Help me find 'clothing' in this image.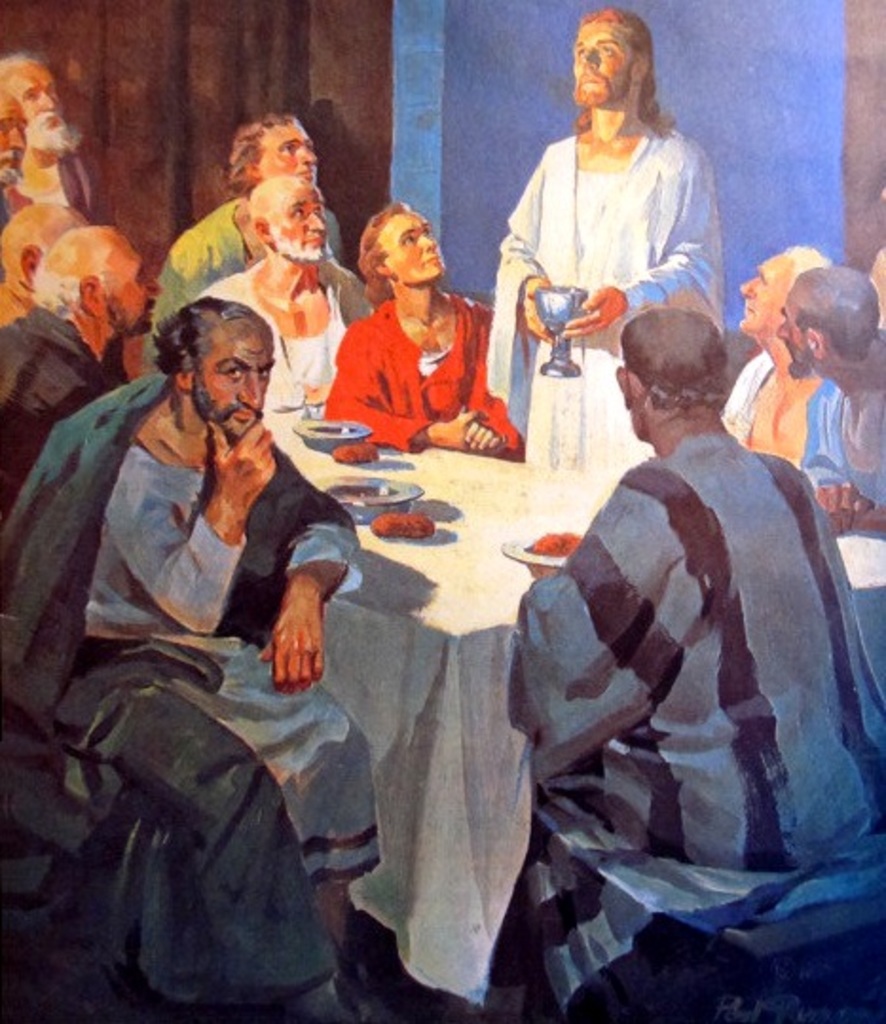
Found it: {"left": 144, "top": 201, "right": 343, "bottom": 375}.
